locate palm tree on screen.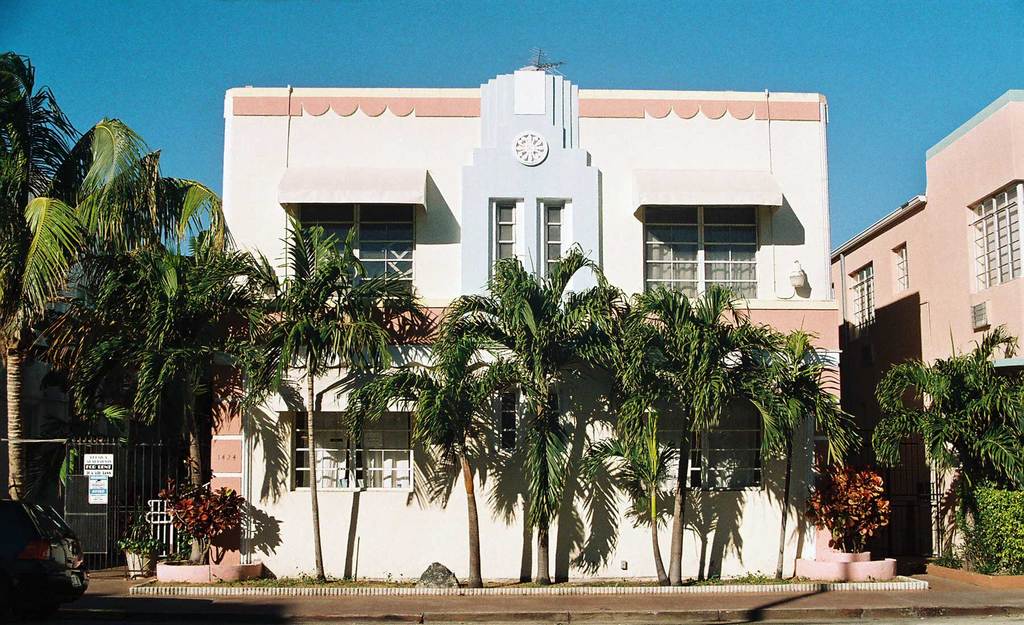
On screen at BBox(662, 294, 756, 523).
